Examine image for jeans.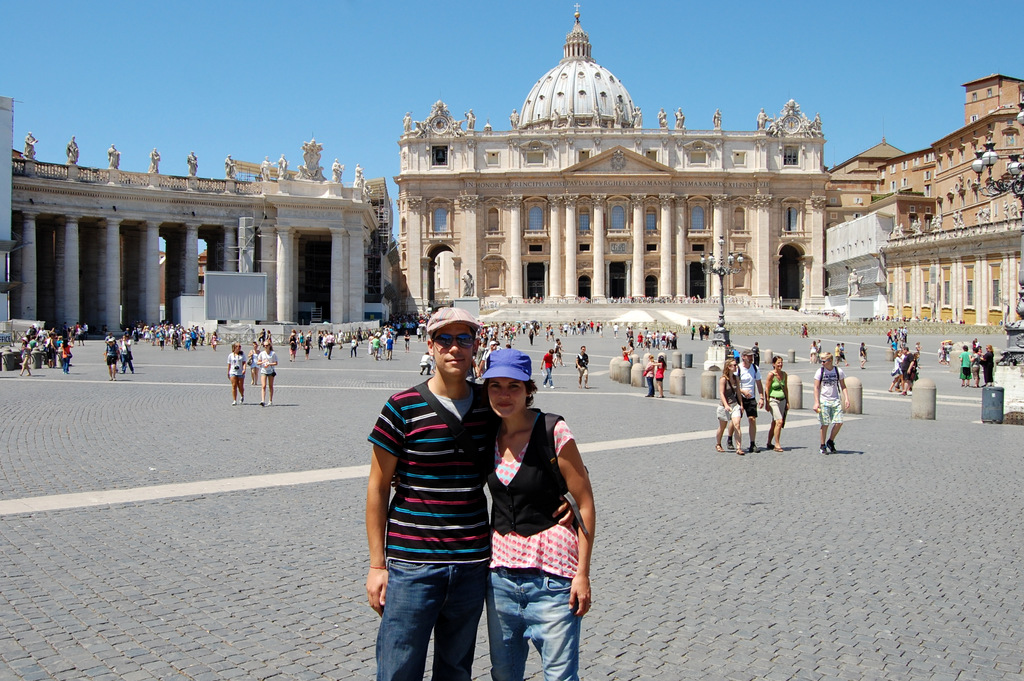
Examination result: 648/376/653/395.
